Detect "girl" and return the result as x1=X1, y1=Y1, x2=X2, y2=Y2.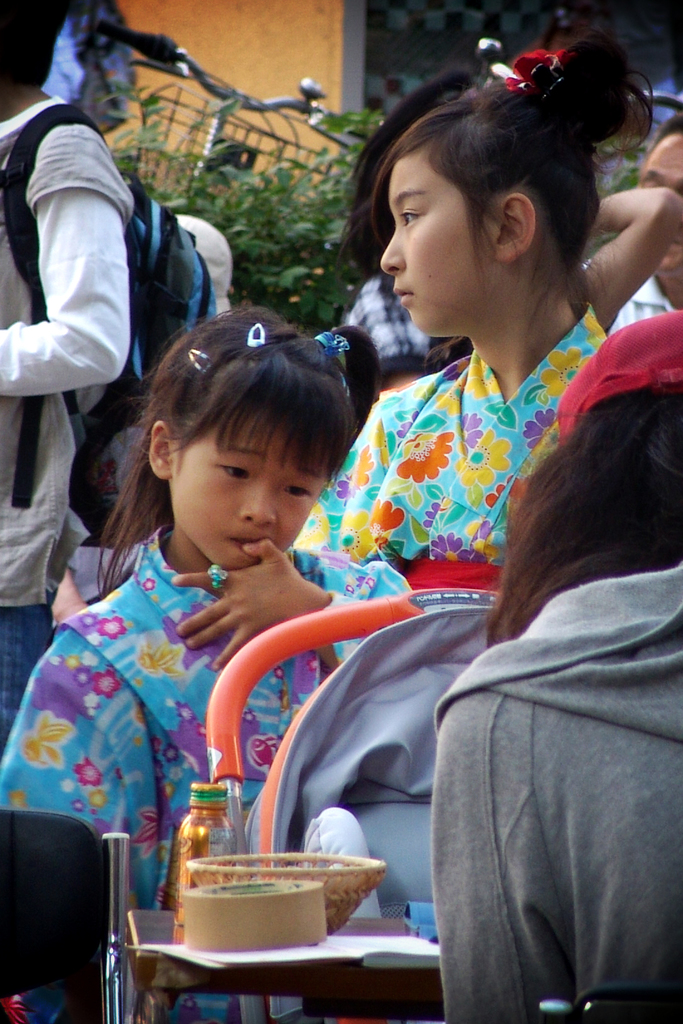
x1=290, y1=22, x2=654, y2=591.
